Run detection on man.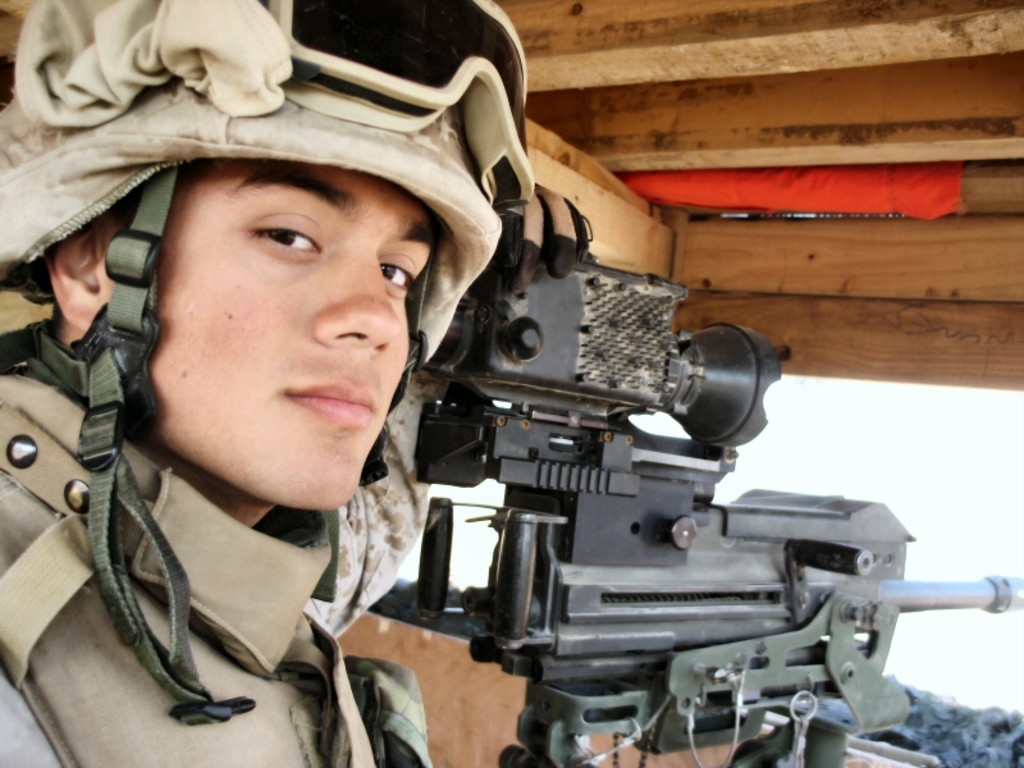
Result: 3/33/620/767.
